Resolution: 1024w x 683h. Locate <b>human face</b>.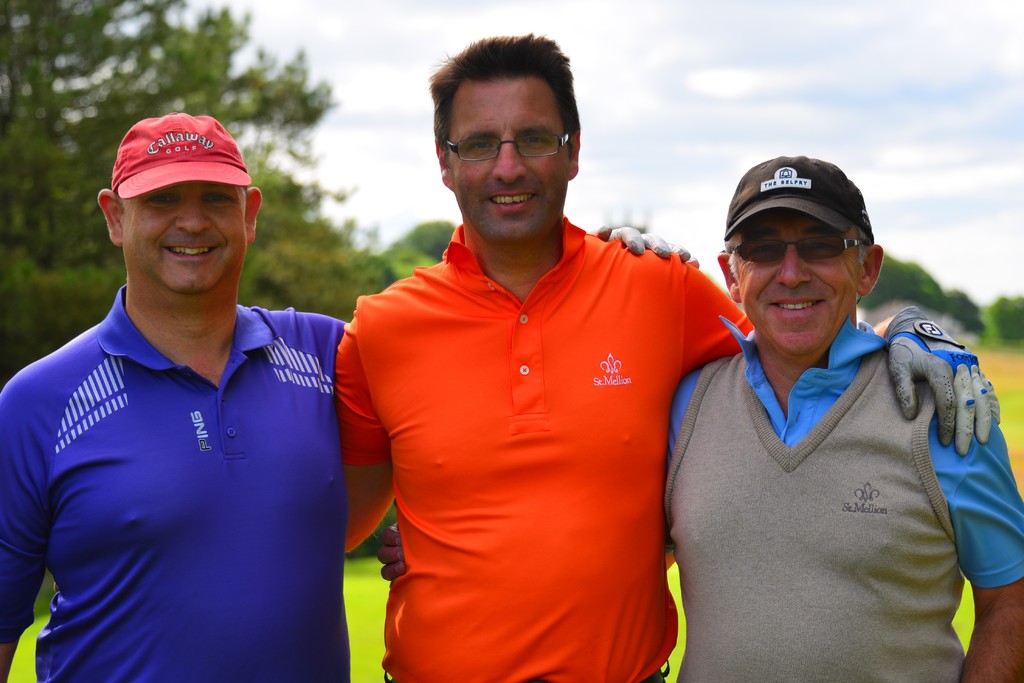
451 78 568 240.
